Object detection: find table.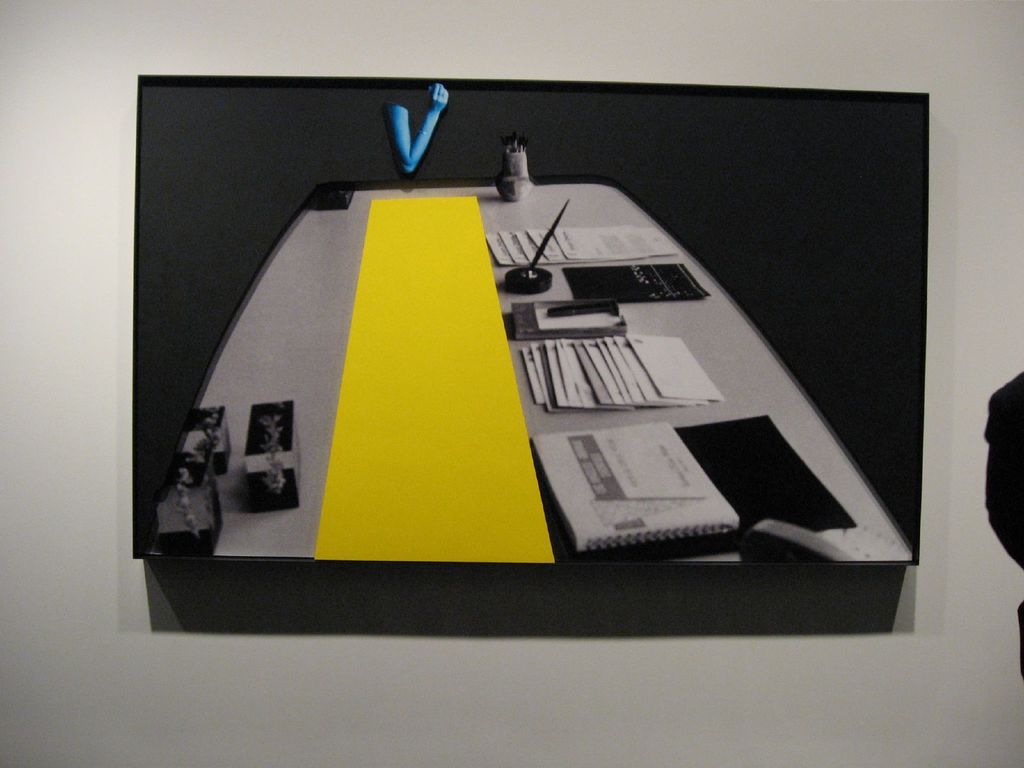
(139,114,872,647).
